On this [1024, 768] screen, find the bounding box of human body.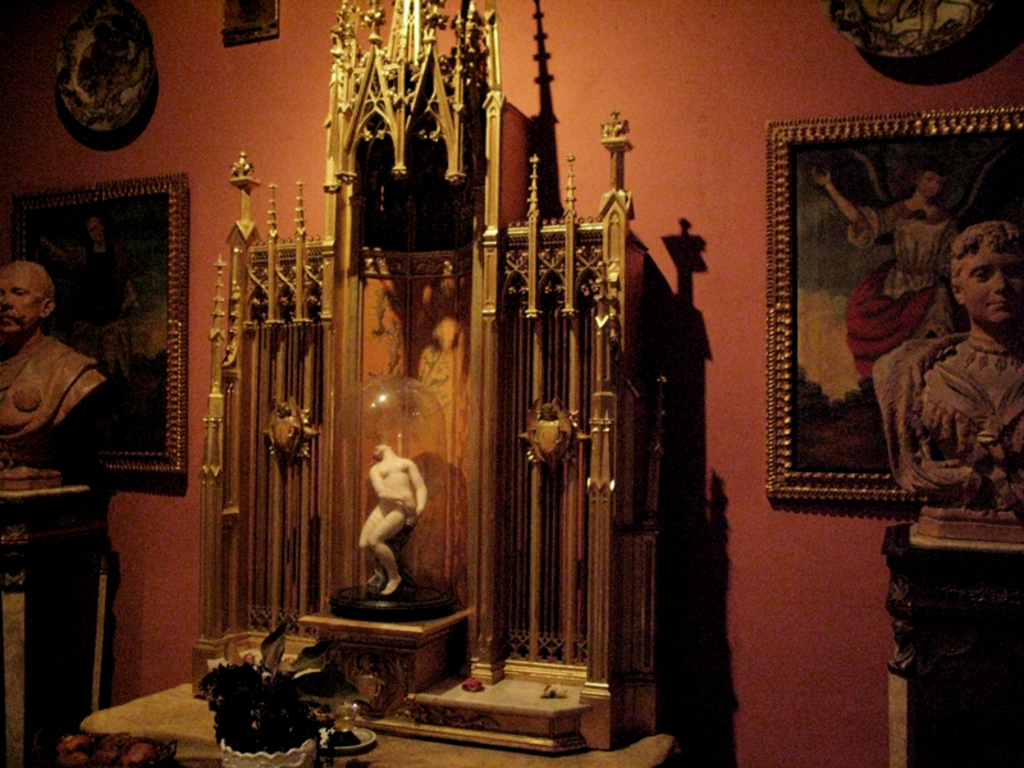
Bounding box: {"x1": 356, "y1": 445, "x2": 428, "y2": 598}.
